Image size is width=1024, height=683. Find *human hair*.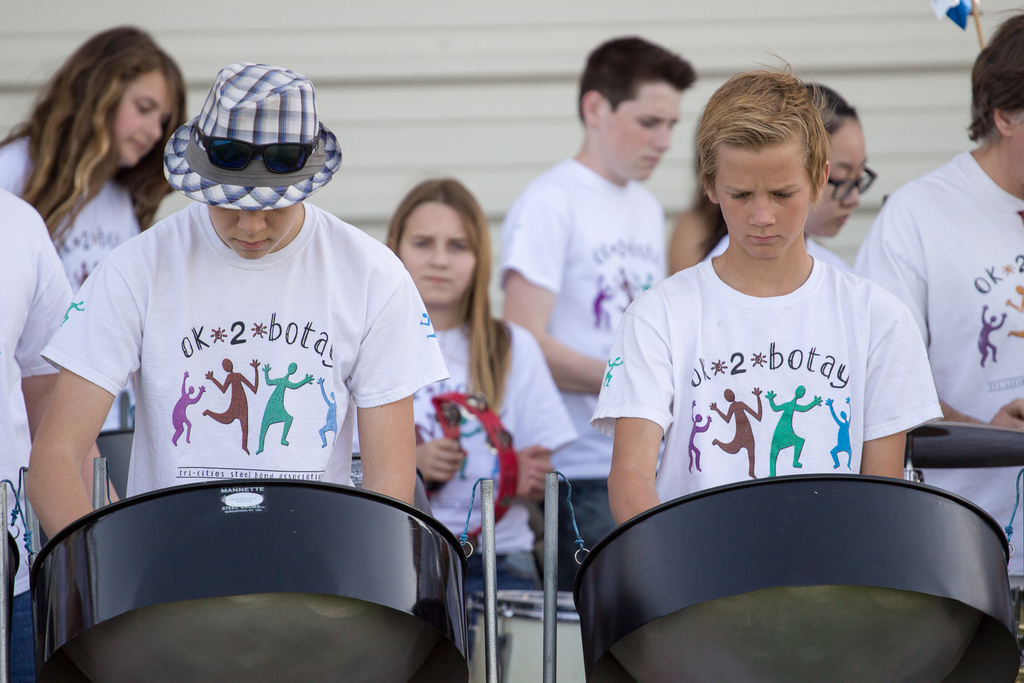
0, 26, 189, 258.
